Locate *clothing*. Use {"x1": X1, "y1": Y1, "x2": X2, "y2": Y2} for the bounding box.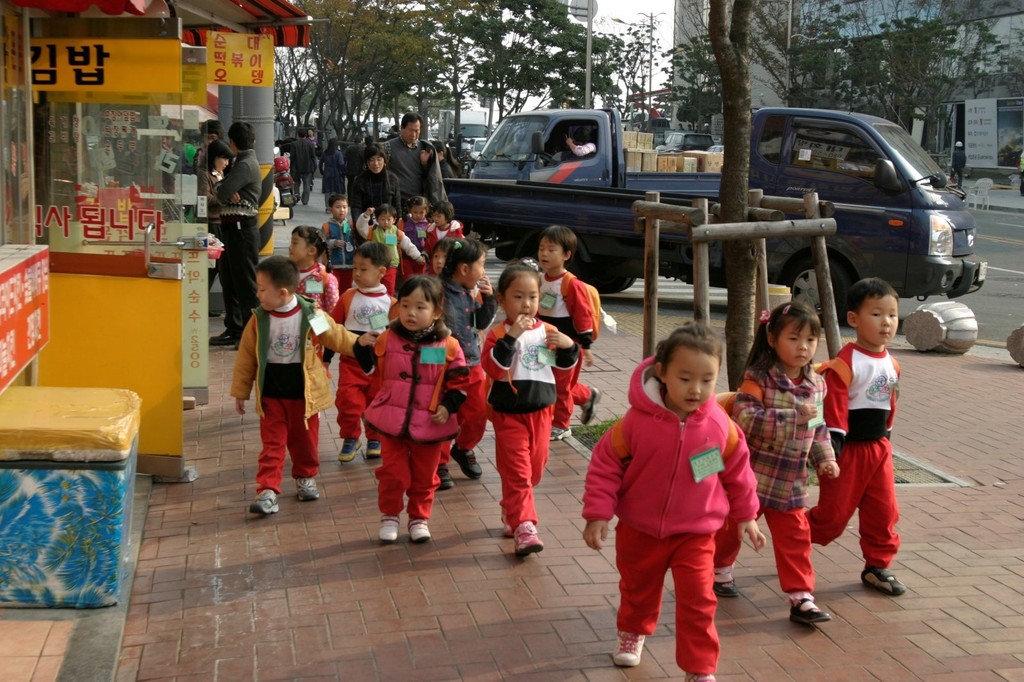
{"x1": 424, "y1": 221, "x2": 468, "y2": 260}.
